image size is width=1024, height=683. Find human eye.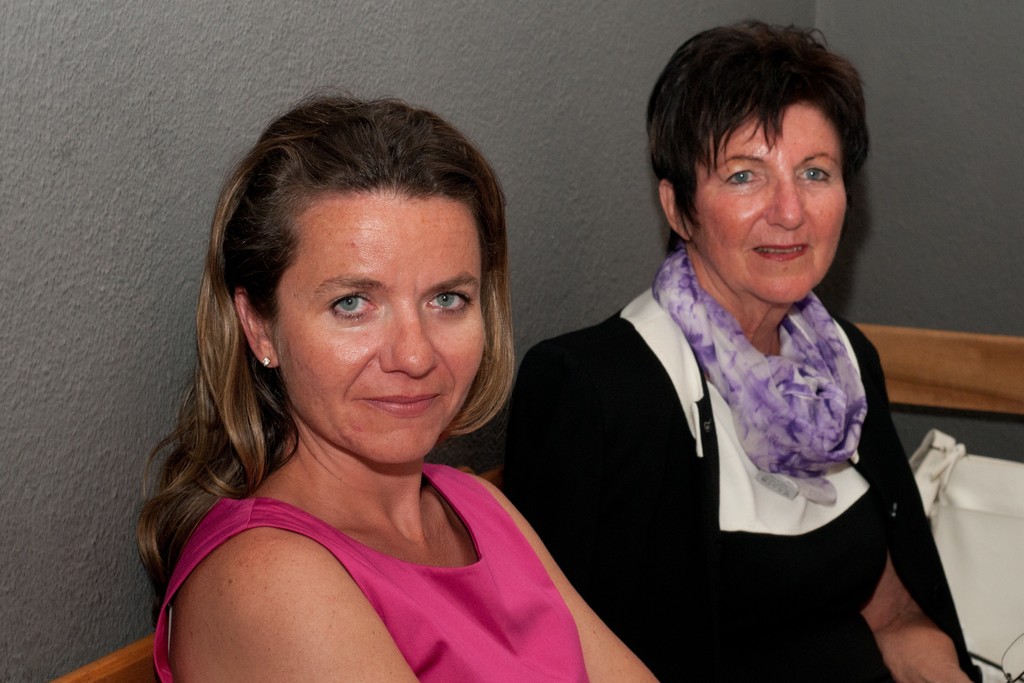
x1=330, y1=293, x2=370, y2=318.
